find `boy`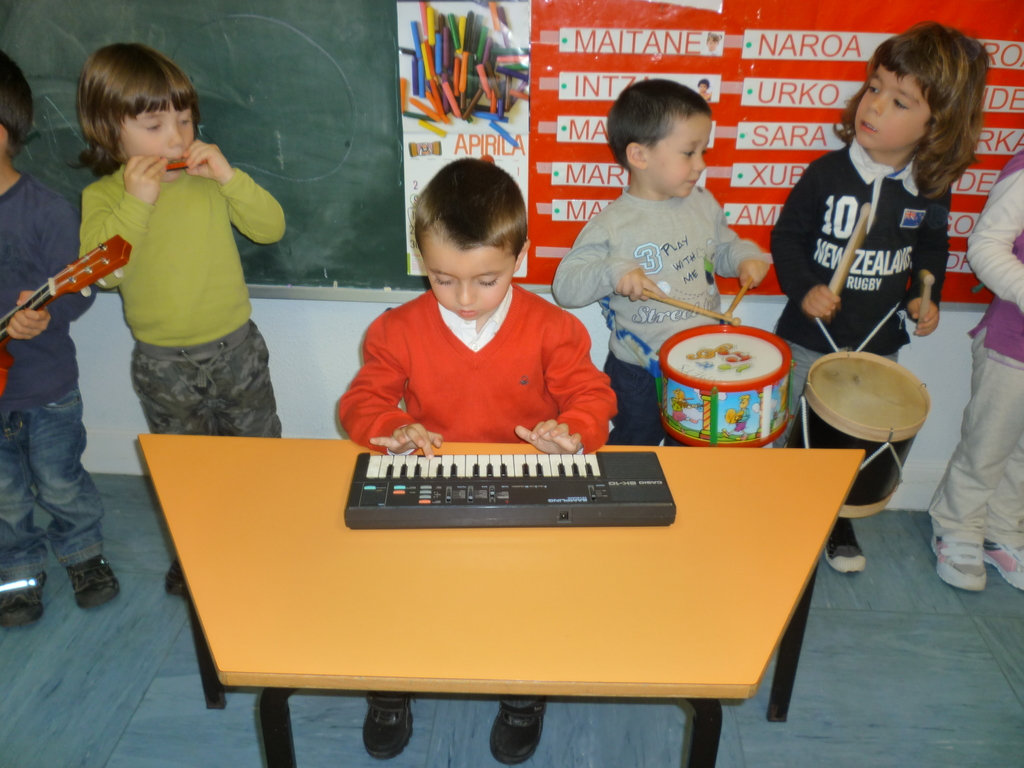
[left=84, top=41, right=289, bottom=588]
